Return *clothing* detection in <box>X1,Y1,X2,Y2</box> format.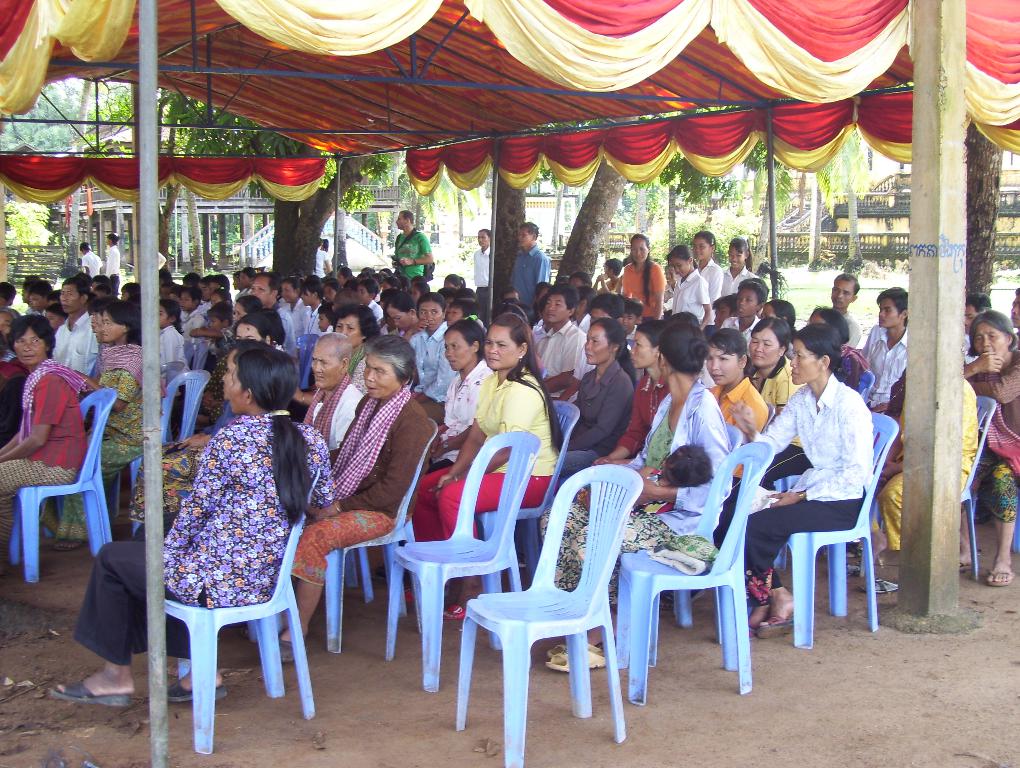
<box>87,346,106,386</box>.
